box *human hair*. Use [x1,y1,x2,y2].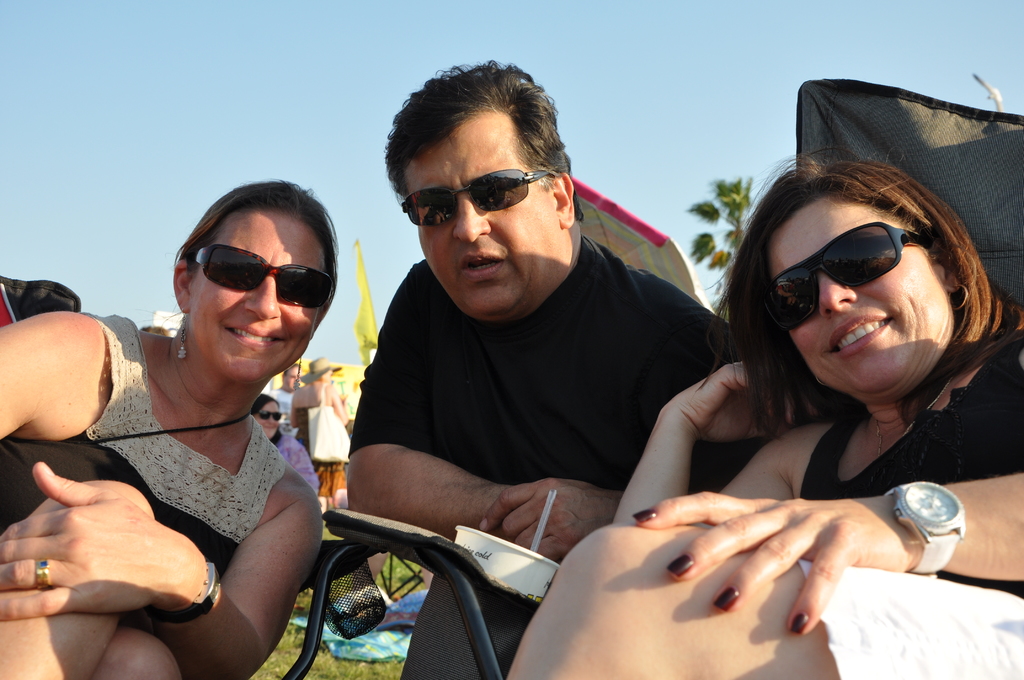
[696,147,1022,440].
